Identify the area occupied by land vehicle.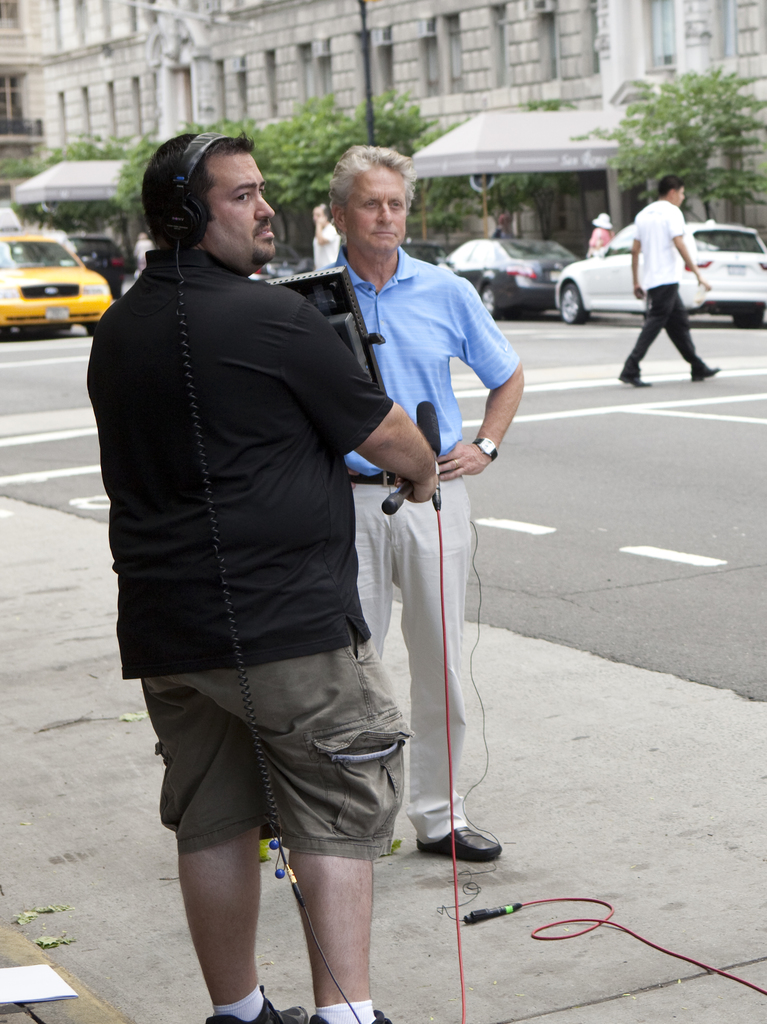
Area: (71,237,125,299).
